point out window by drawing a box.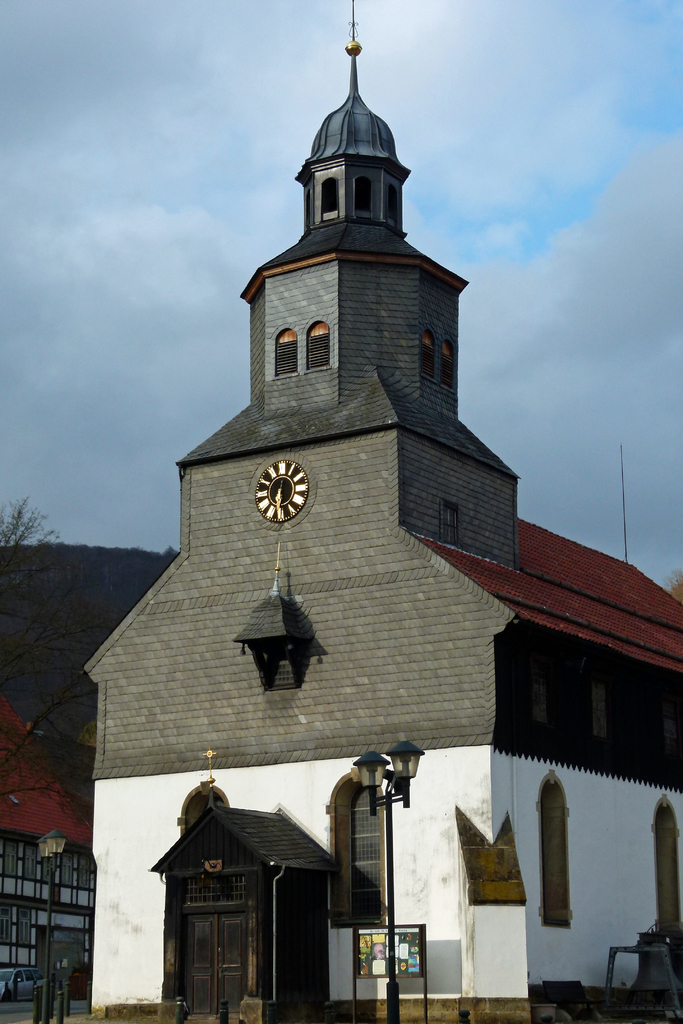
box=[331, 774, 386, 927].
